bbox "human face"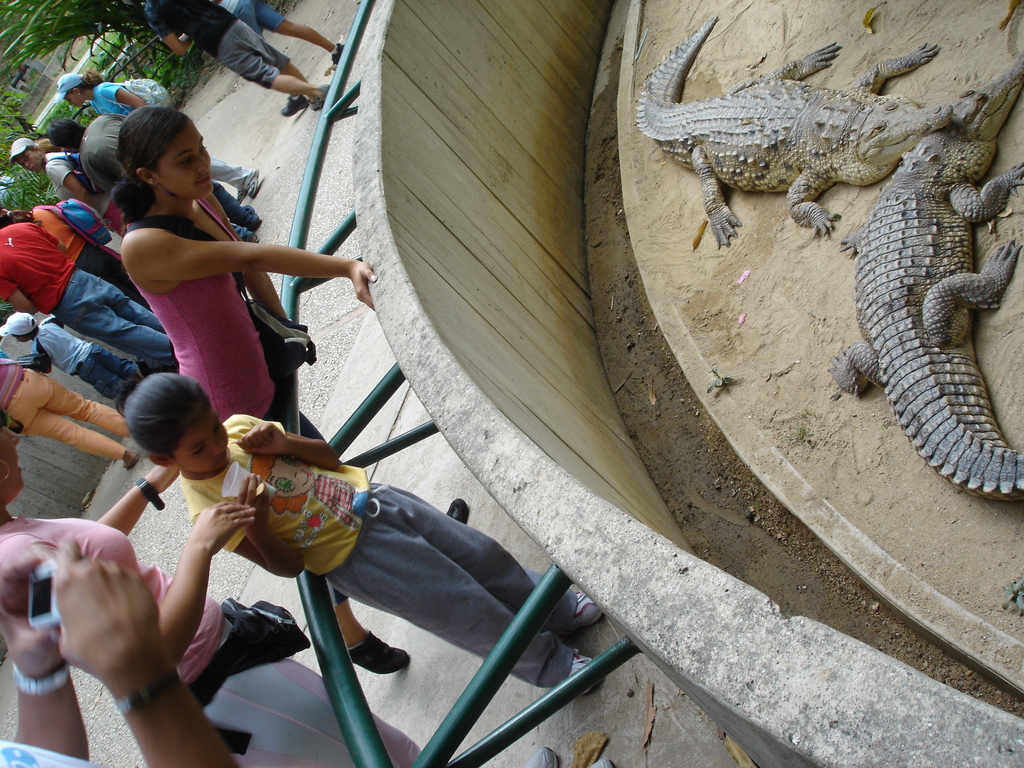
locate(180, 415, 232, 479)
